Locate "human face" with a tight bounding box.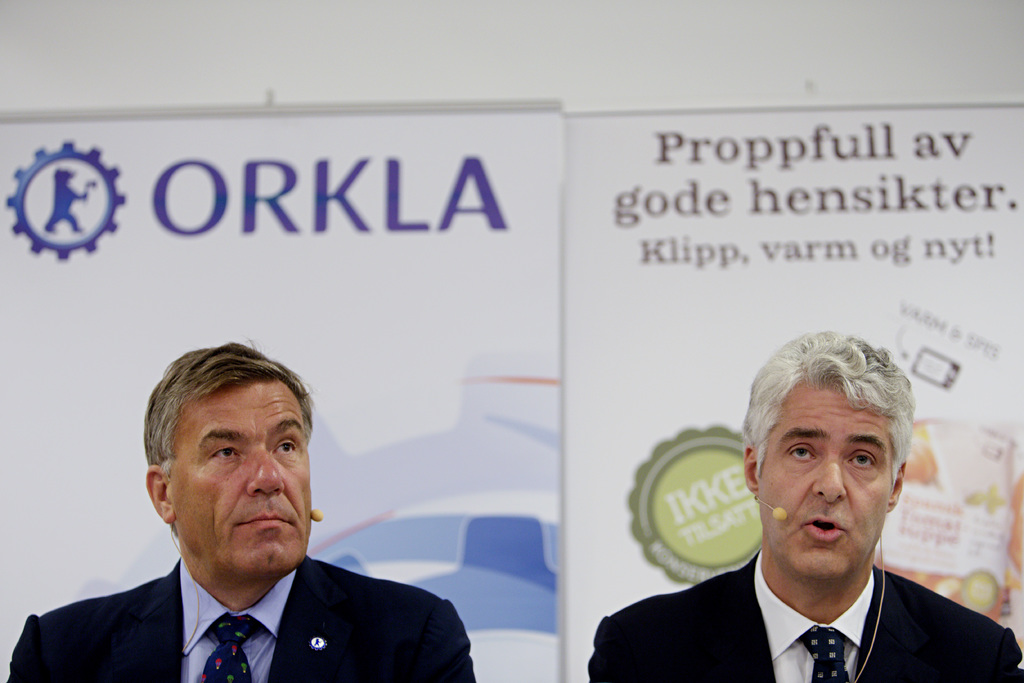
pyautogui.locateOnScreen(171, 379, 314, 582).
